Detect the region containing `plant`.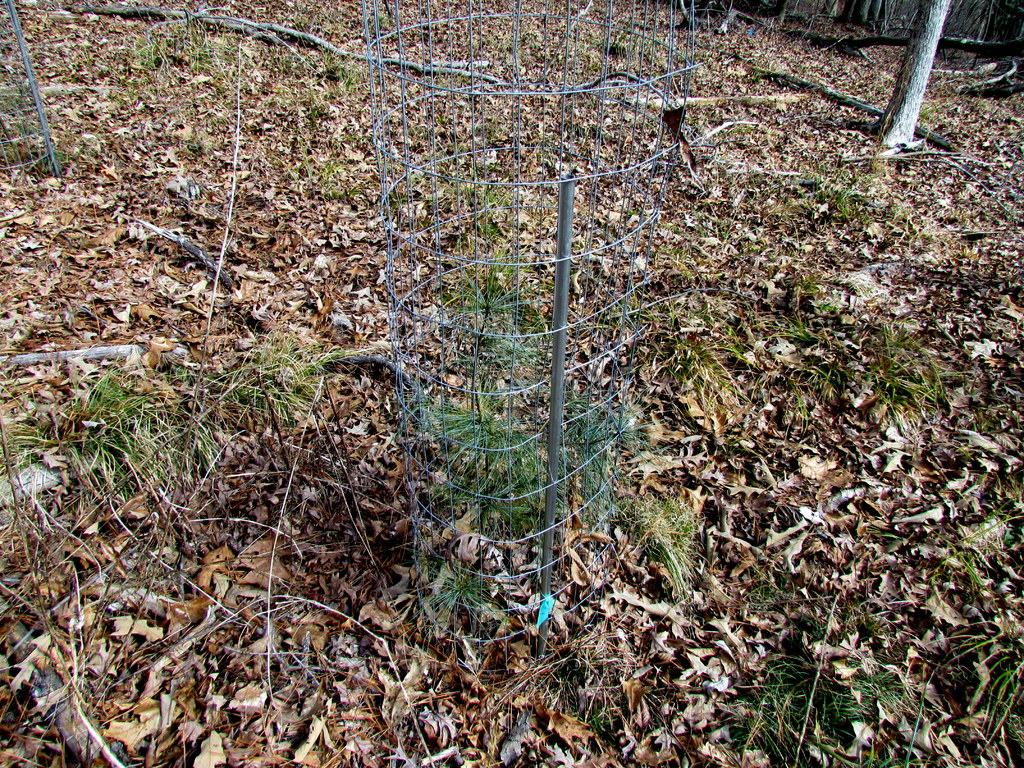
rect(421, 244, 623, 535).
